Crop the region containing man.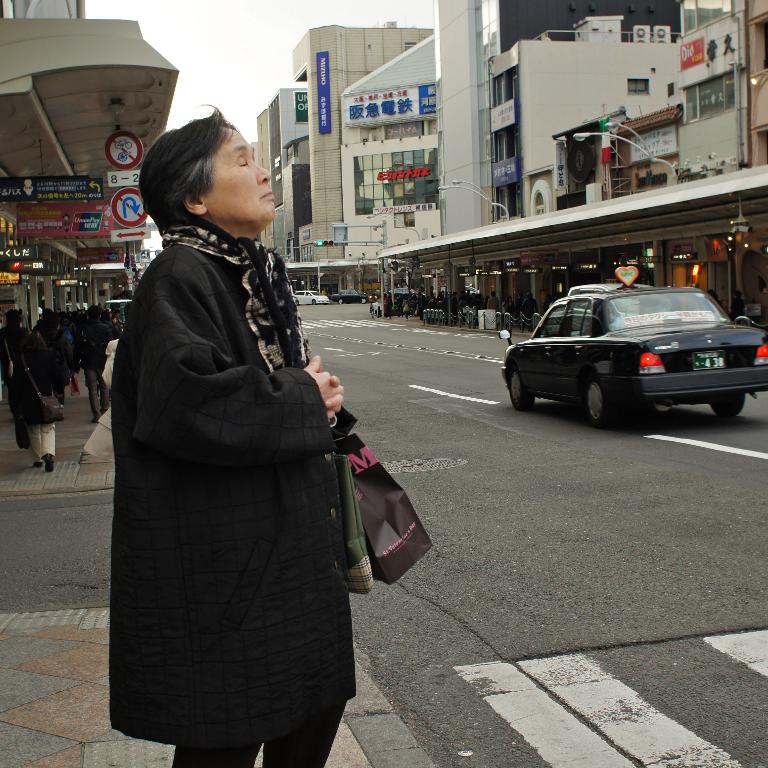
Crop region: [x1=521, y1=290, x2=540, y2=336].
